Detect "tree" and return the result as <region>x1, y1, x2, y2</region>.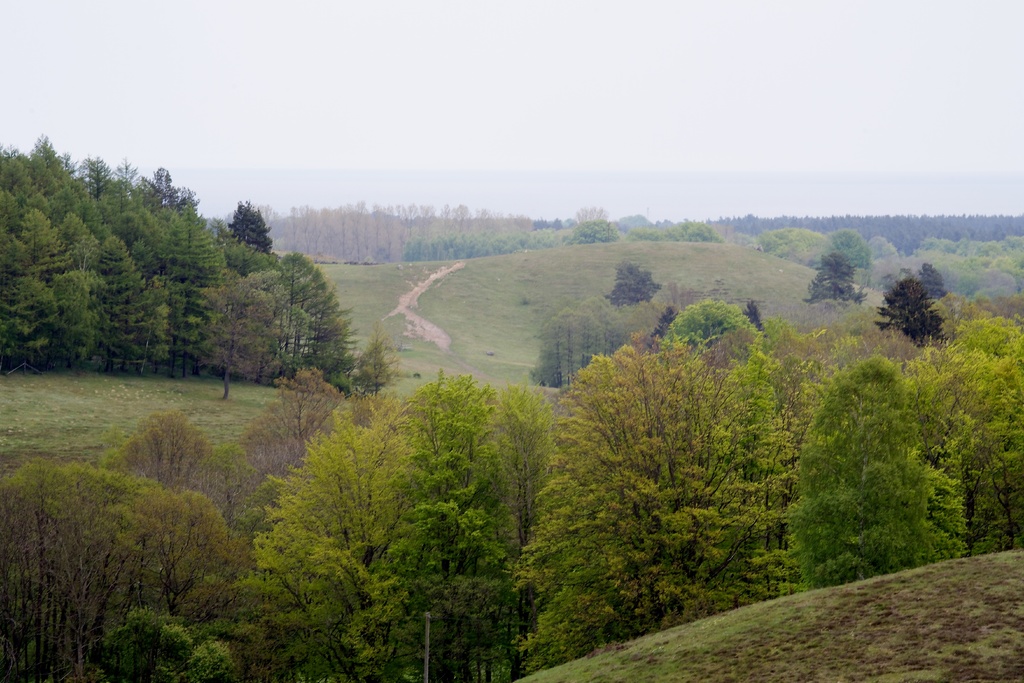
<region>232, 368, 347, 514</region>.
